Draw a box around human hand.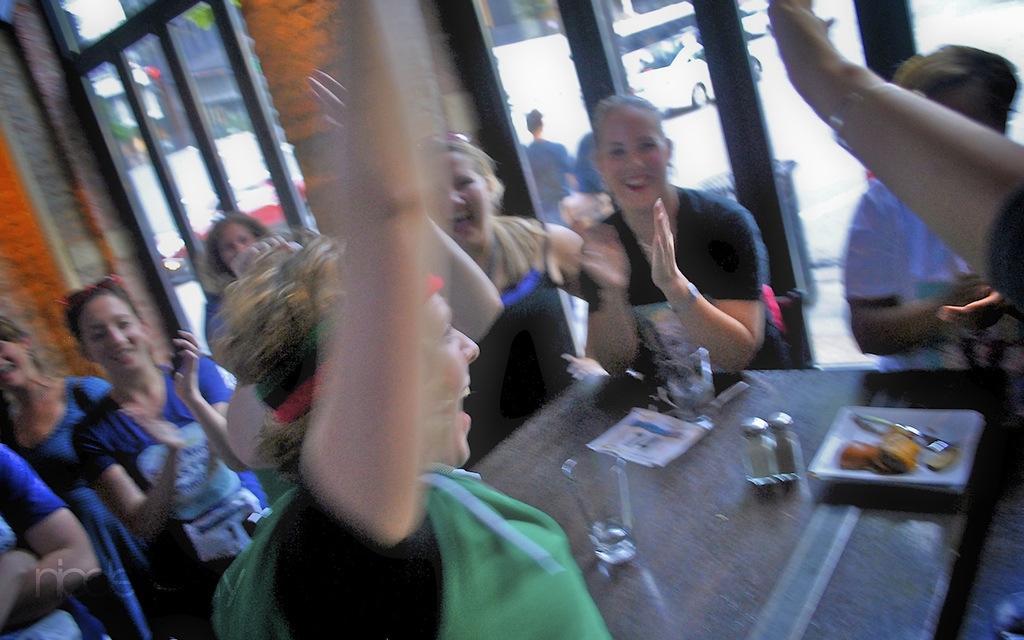
x1=650, y1=198, x2=677, y2=291.
